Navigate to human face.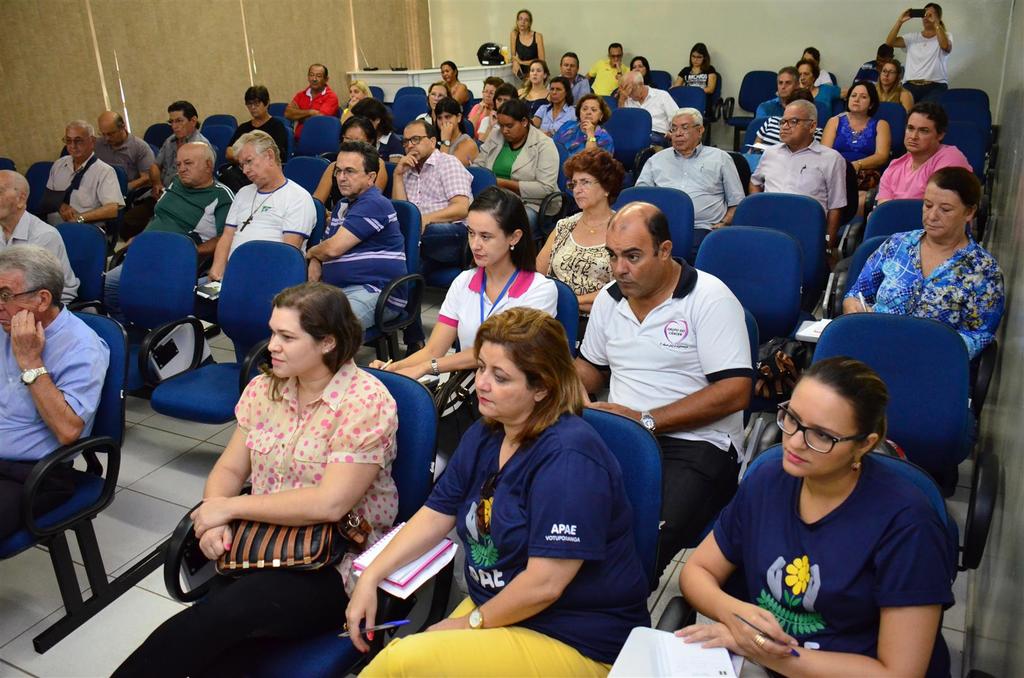
Navigation target: left=248, top=106, right=266, bottom=118.
